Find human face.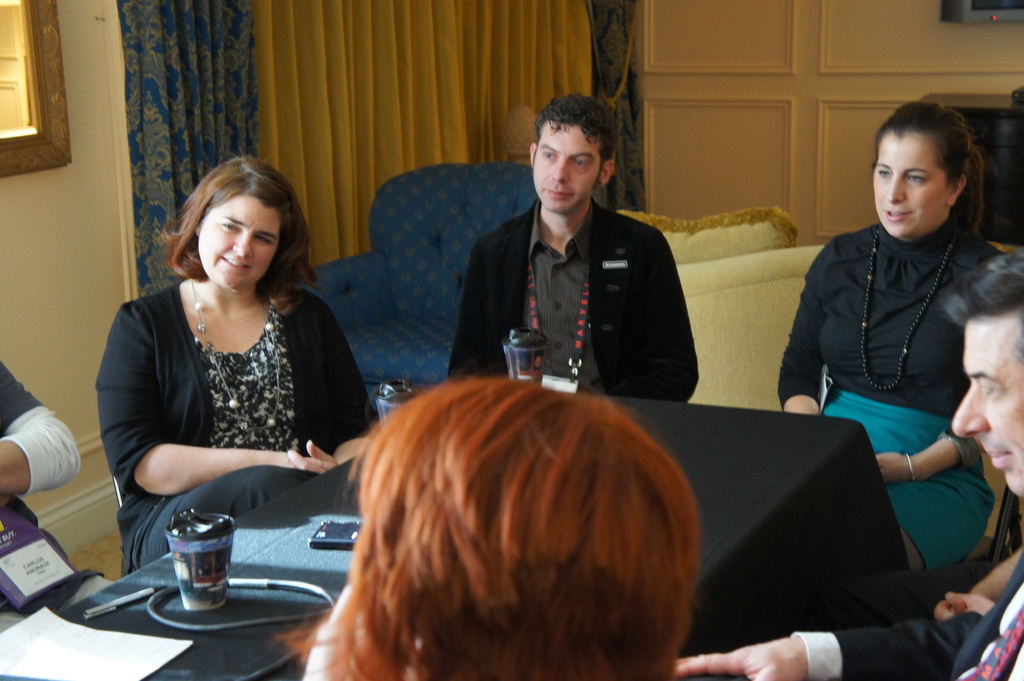
[x1=197, y1=195, x2=285, y2=291].
